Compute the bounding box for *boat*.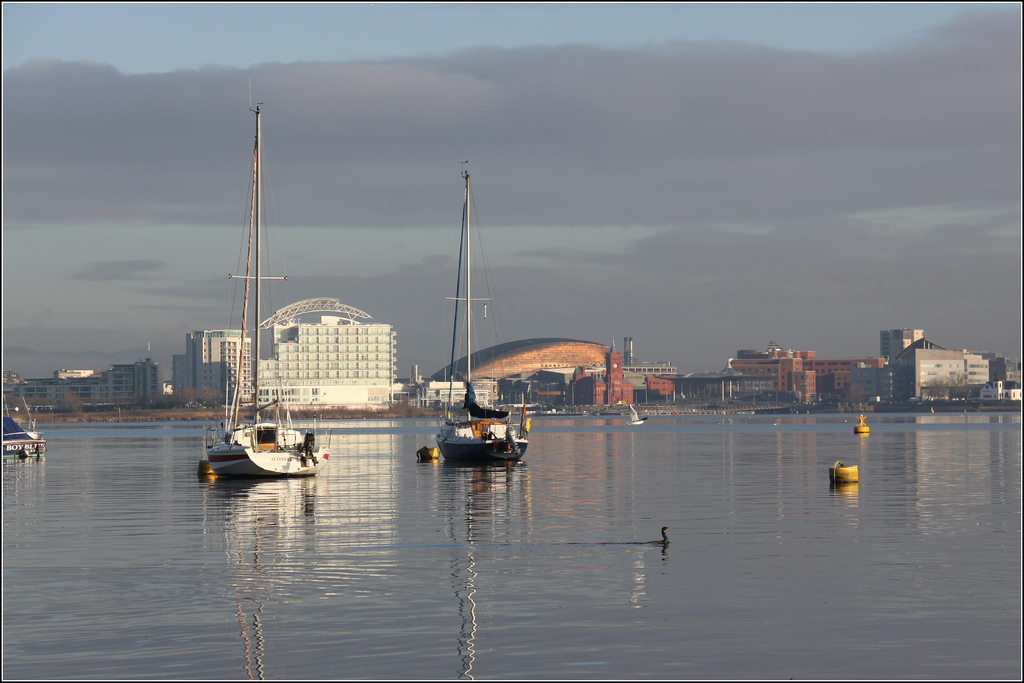
select_region(201, 79, 336, 481).
